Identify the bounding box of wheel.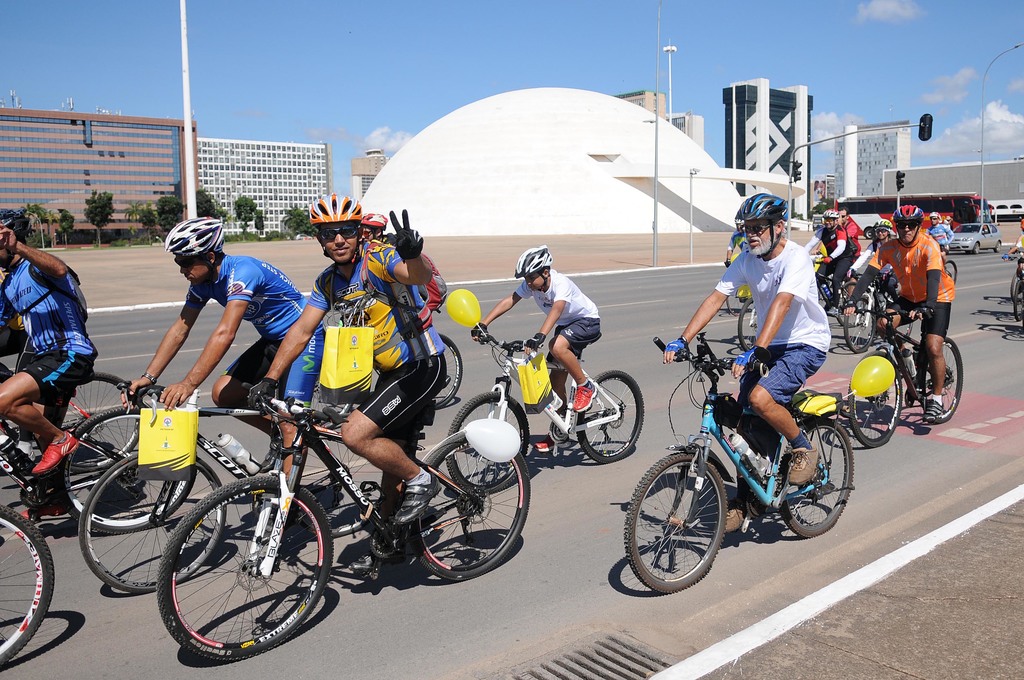
[157, 473, 335, 665].
